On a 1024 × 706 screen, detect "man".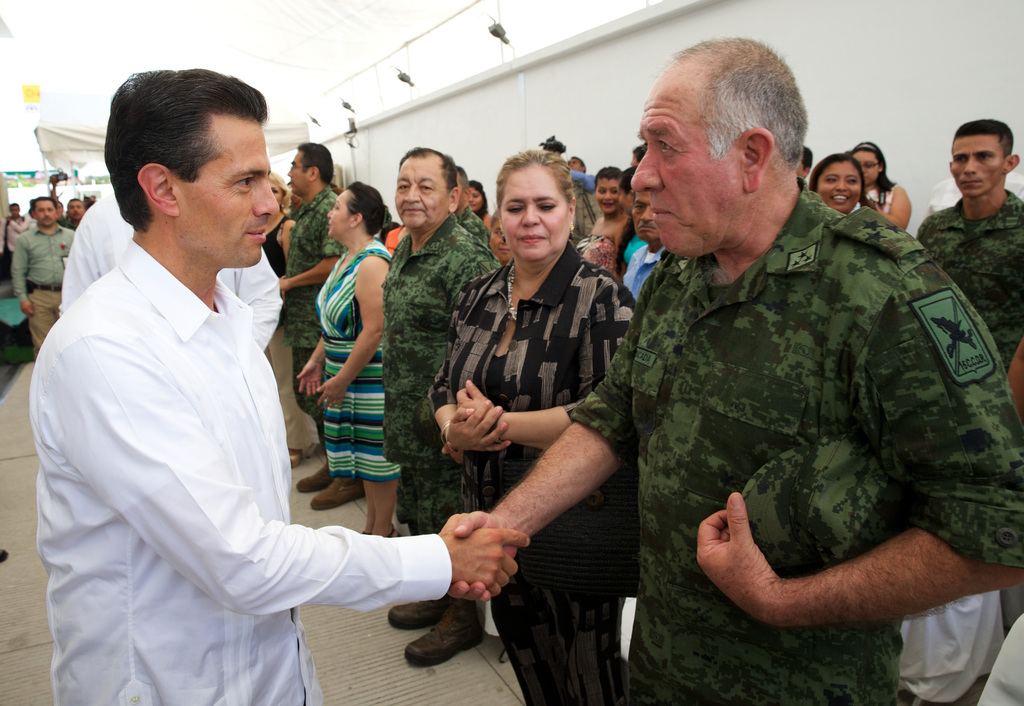
l=54, t=60, r=468, b=705.
